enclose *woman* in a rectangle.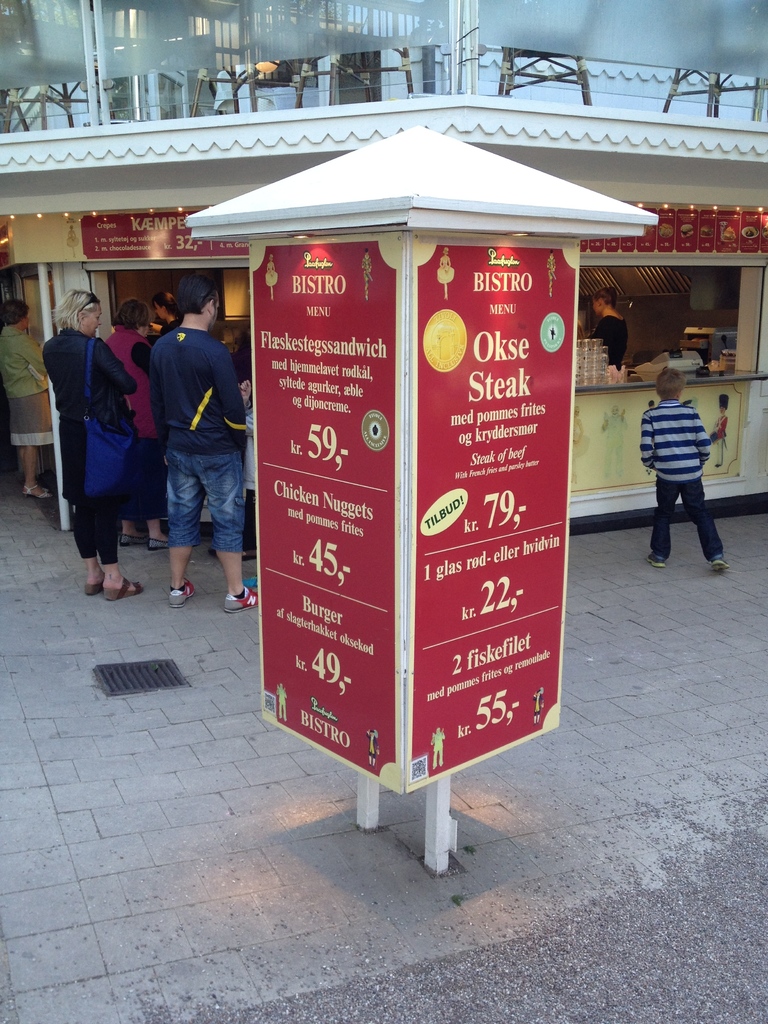
{"left": 585, "top": 288, "right": 630, "bottom": 374}.
